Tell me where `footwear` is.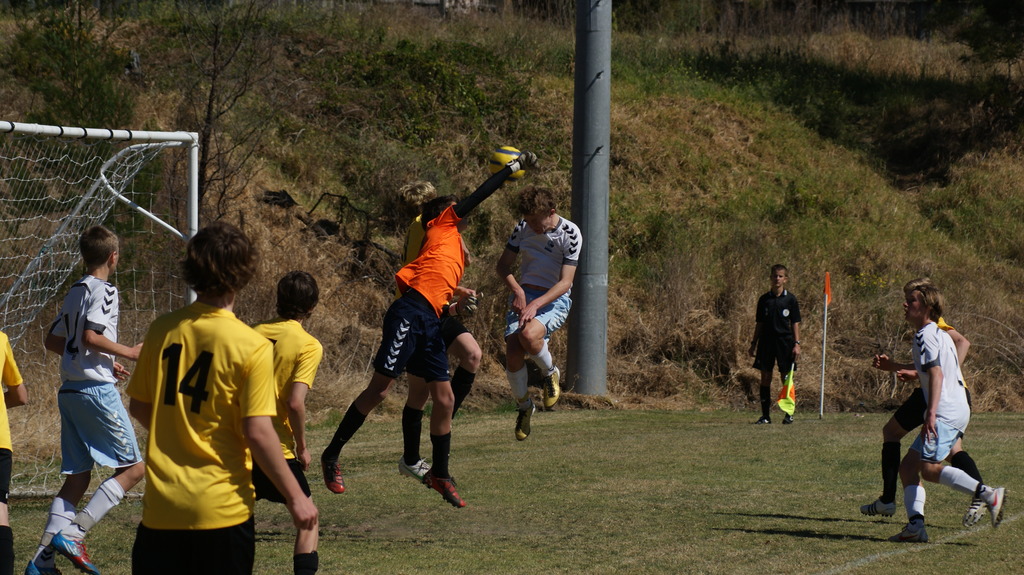
`footwear` is at [890,527,926,542].
